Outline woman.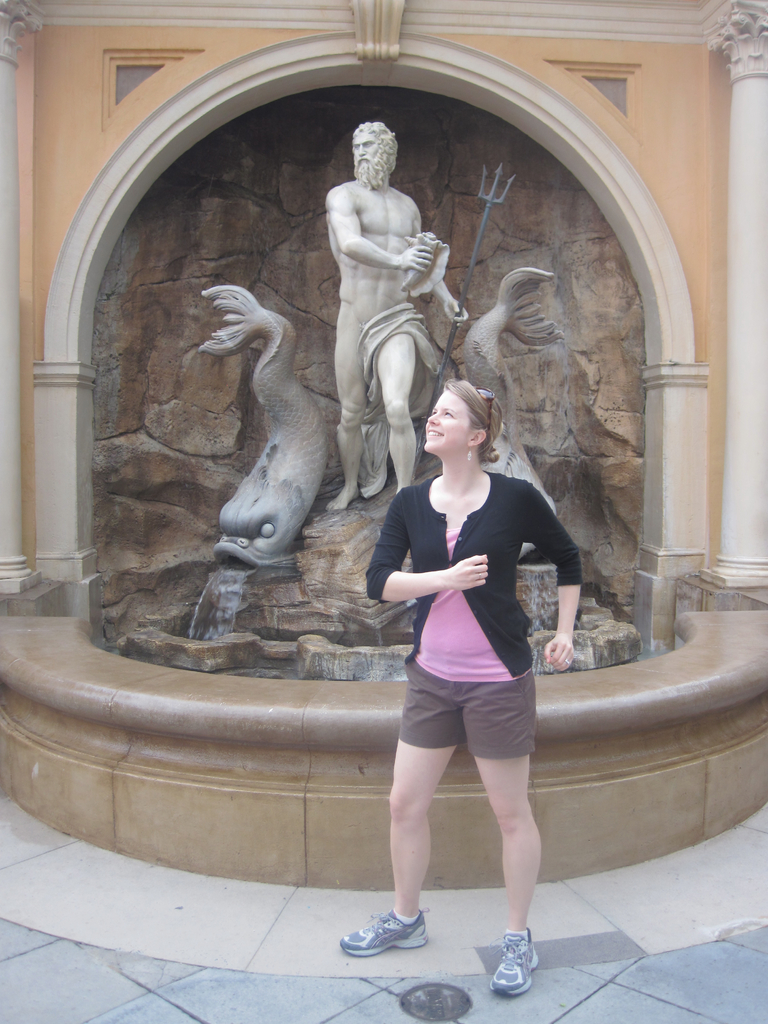
Outline: region(349, 287, 580, 974).
